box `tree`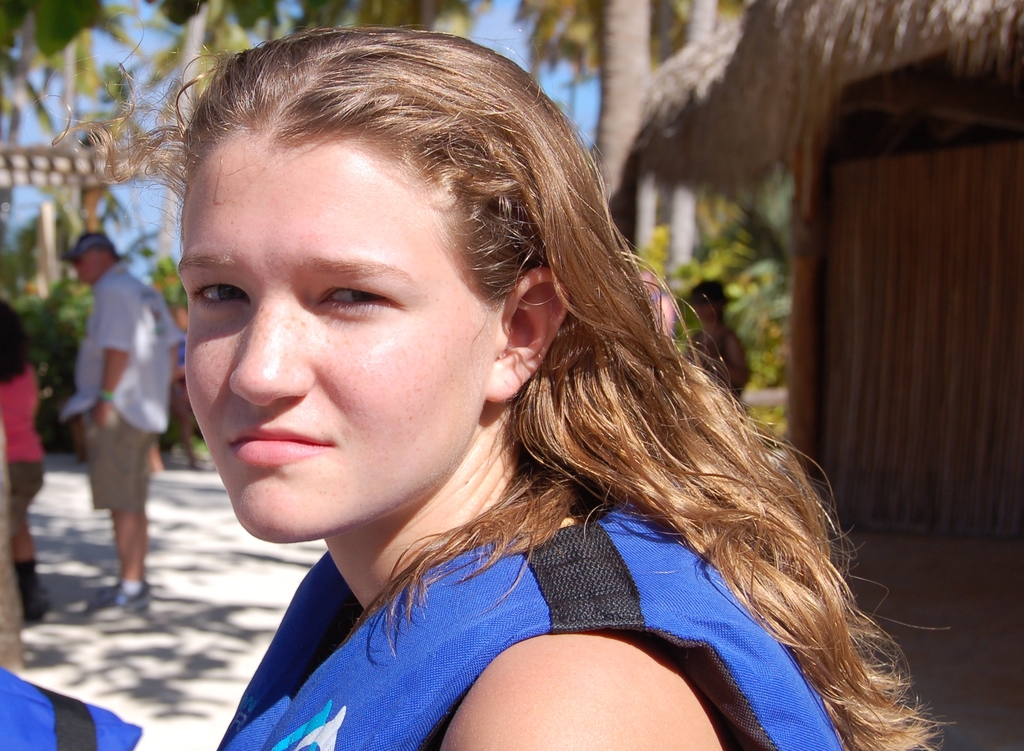
left=0, top=0, right=746, bottom=277
